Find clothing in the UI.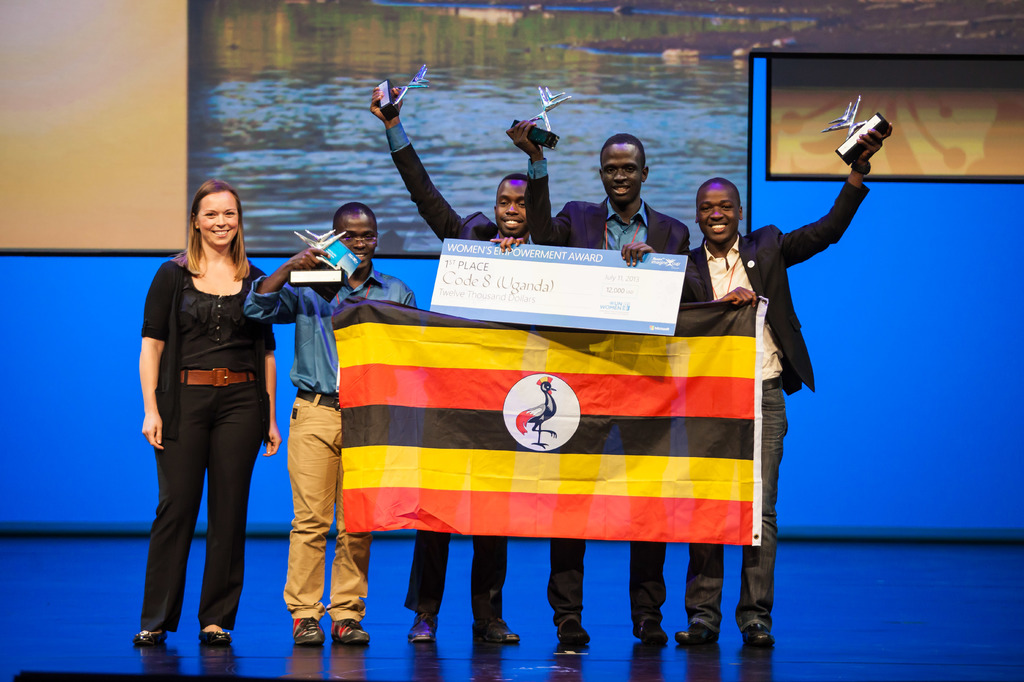
UI element at {"x1": 235, "y1": 261, "x2": 418, "y2": 617}.
